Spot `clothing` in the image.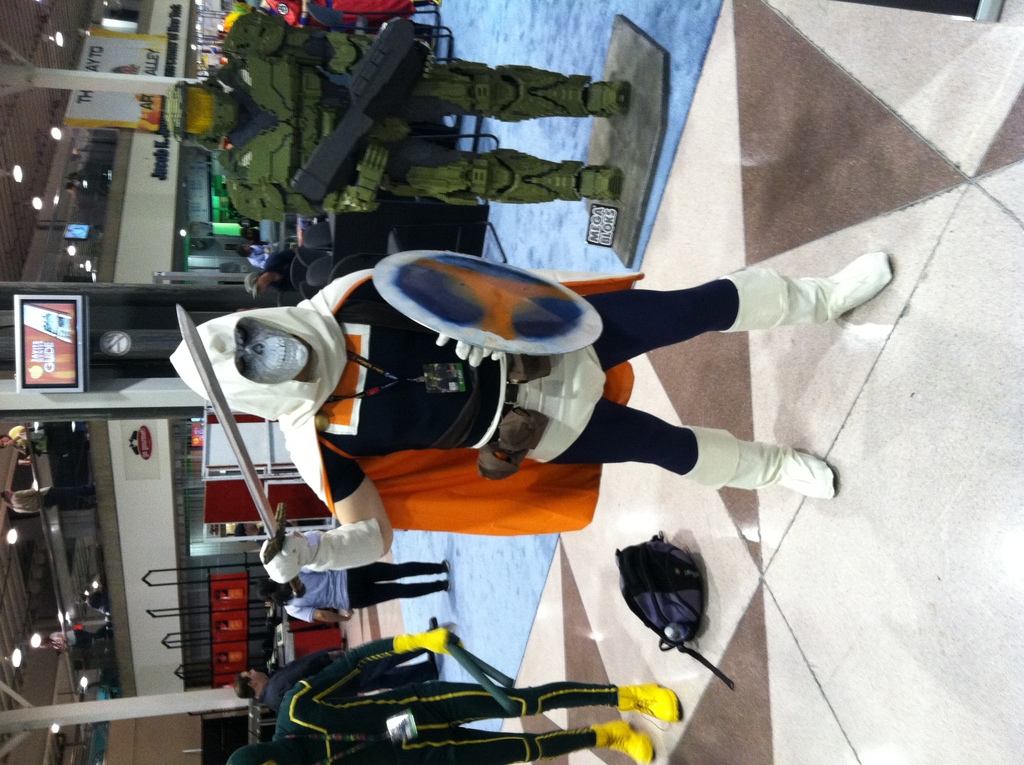
`clothing` found at pyautogui.locateOnScreen(246, 246, 274, 266).
